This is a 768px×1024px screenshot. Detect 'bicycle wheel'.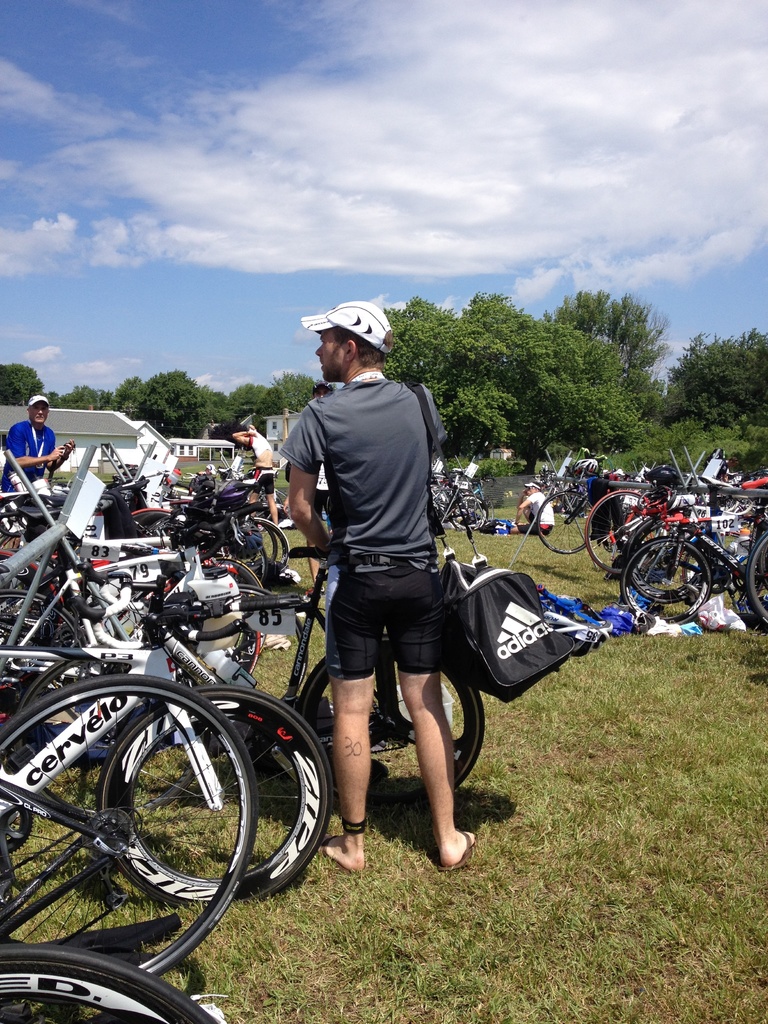
248/524/279/566.
